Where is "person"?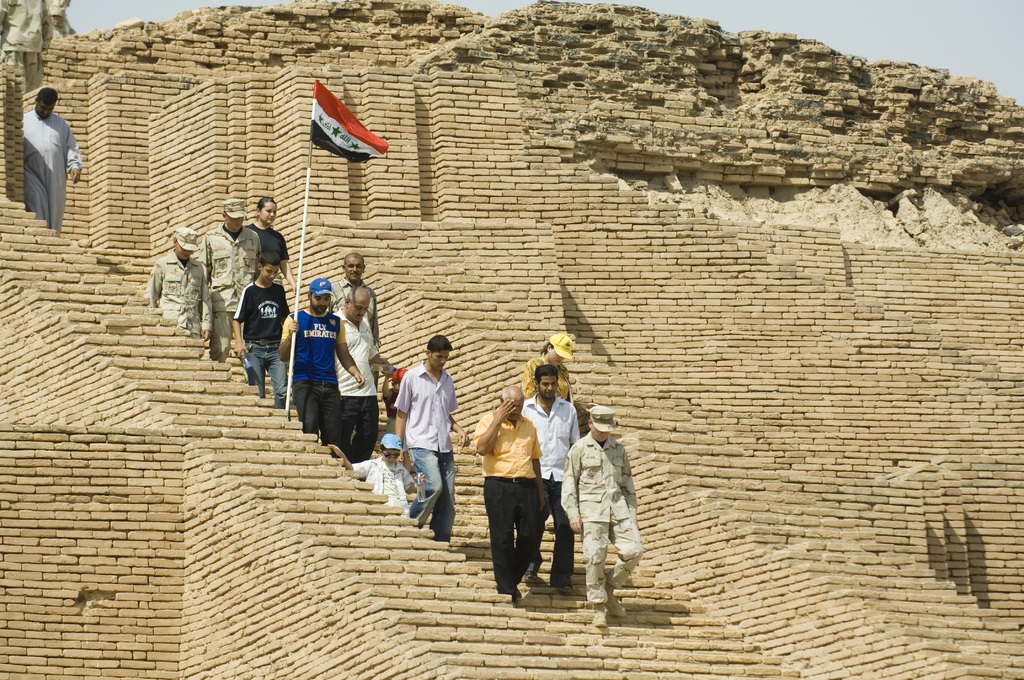
region(390, 324, 460, 549).
